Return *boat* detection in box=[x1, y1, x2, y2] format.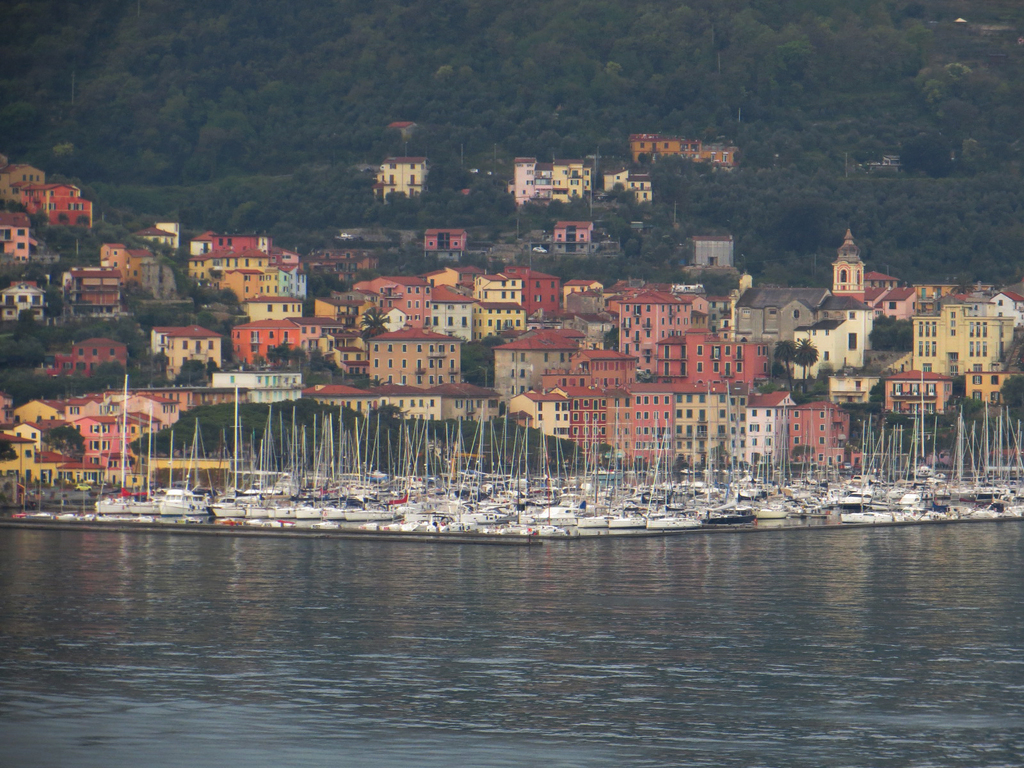
box=[209, 384, 245, 519].
